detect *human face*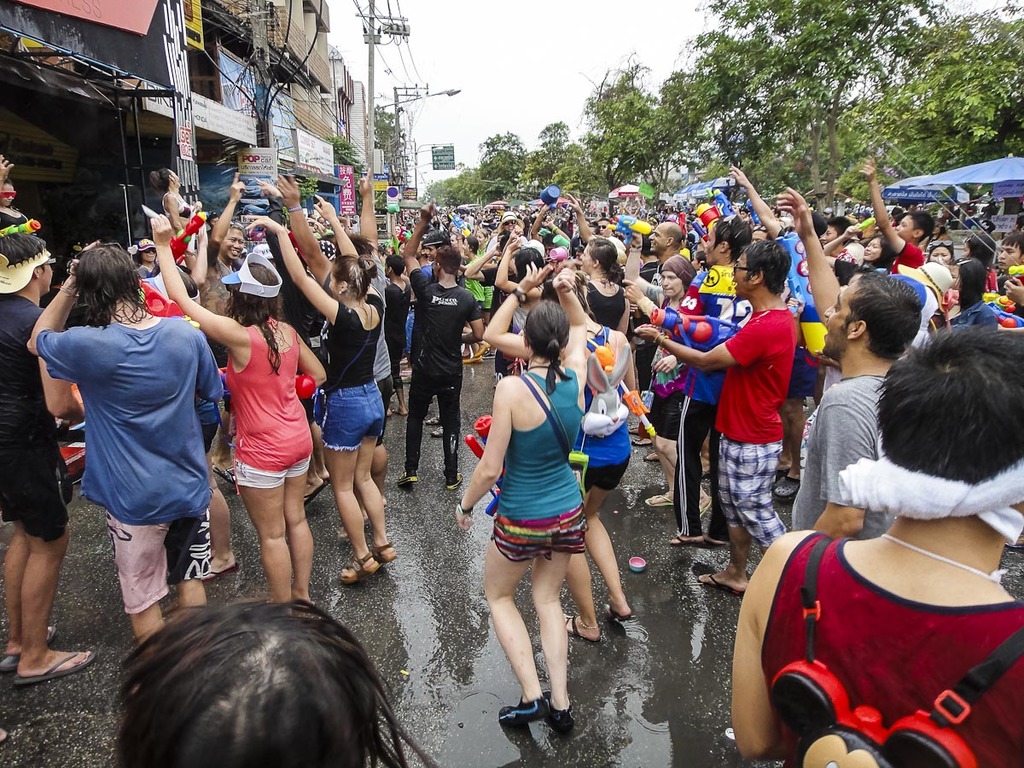
left=732, top=254, right=750, bottom=304
